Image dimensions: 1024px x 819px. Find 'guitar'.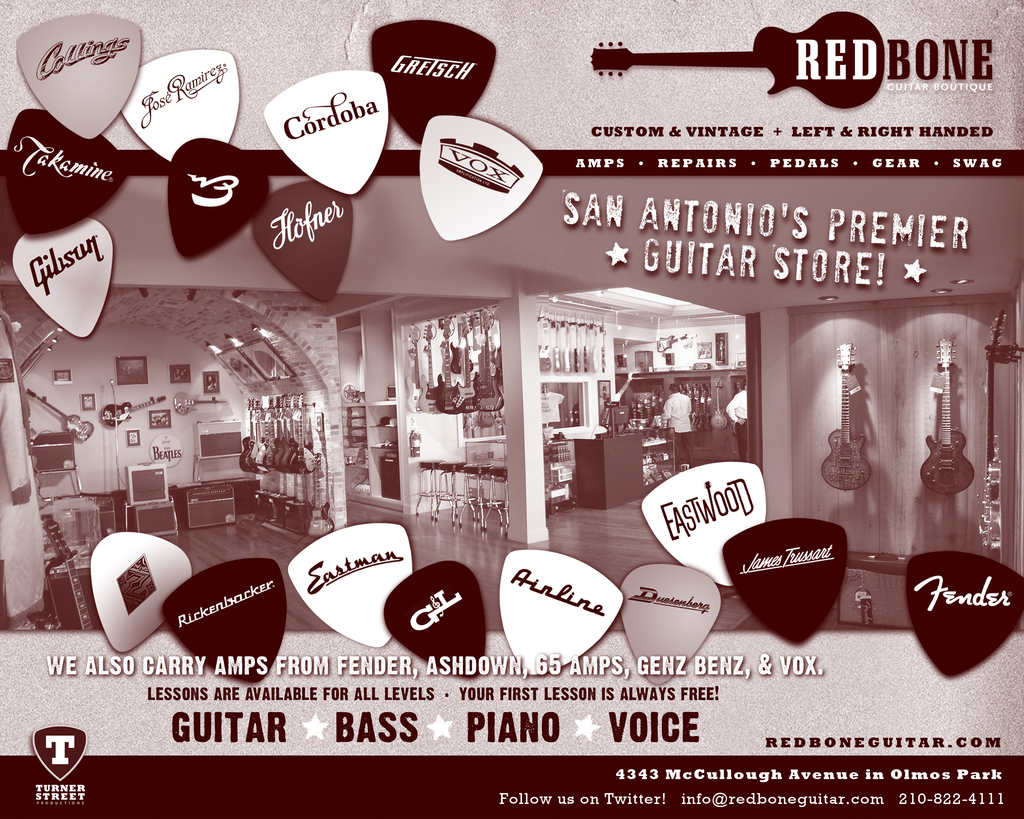
(563, 323, 572, 375).
